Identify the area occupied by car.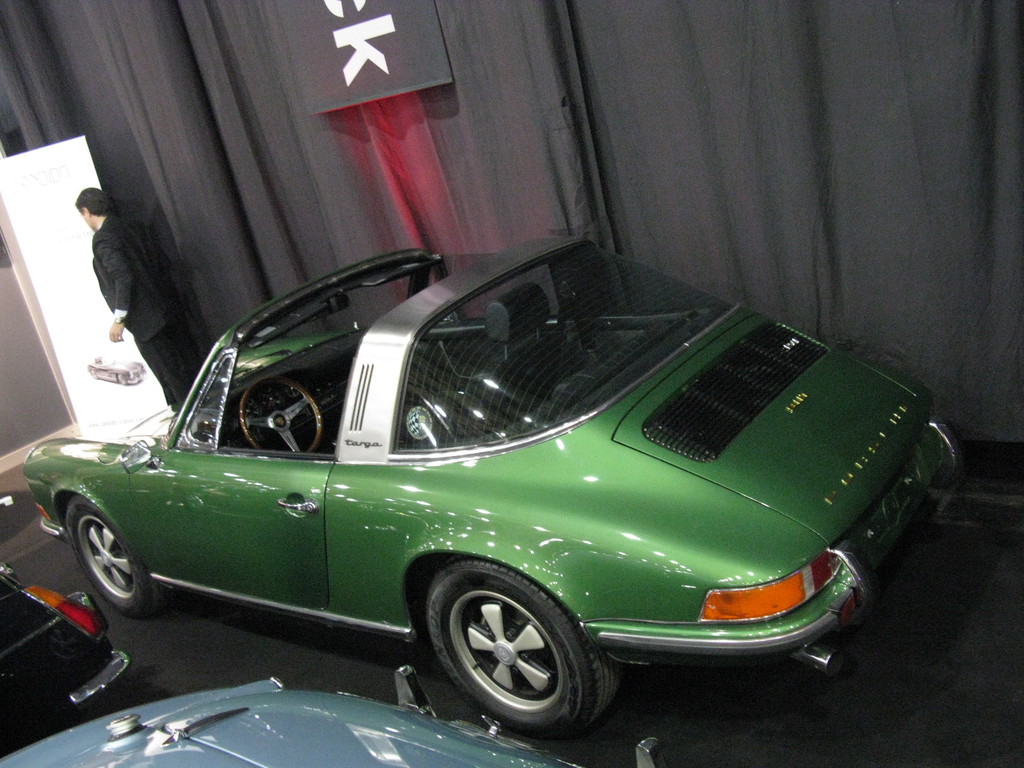
Area: [x1=45, y1=196, x2=916, y2=767].
